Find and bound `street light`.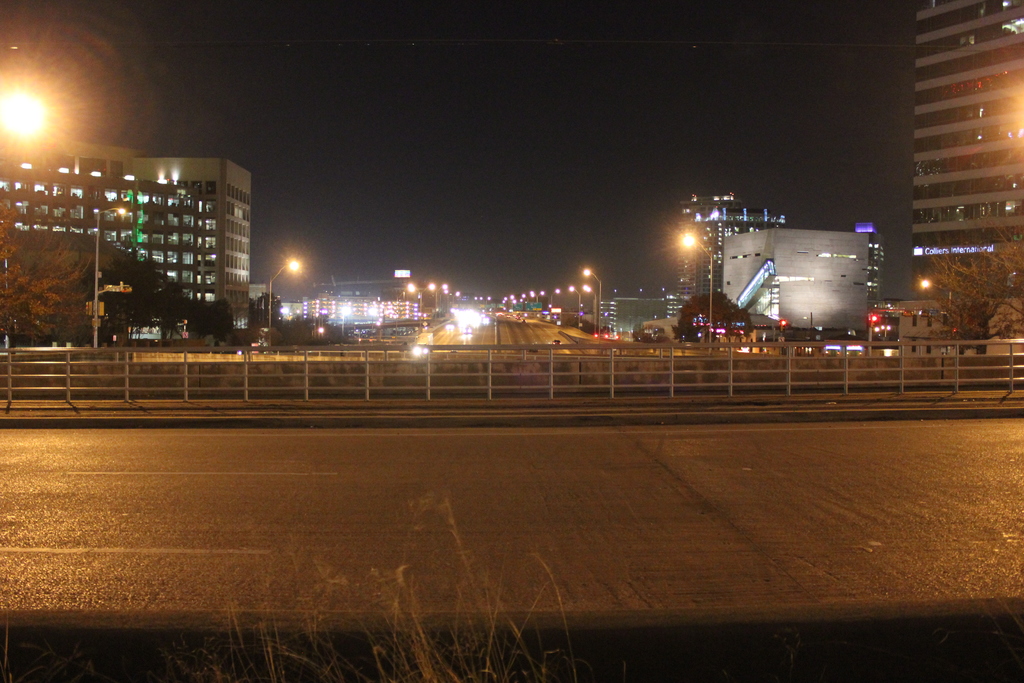
Bound: [x1=530, y1=288, x2=550, y2=304].
